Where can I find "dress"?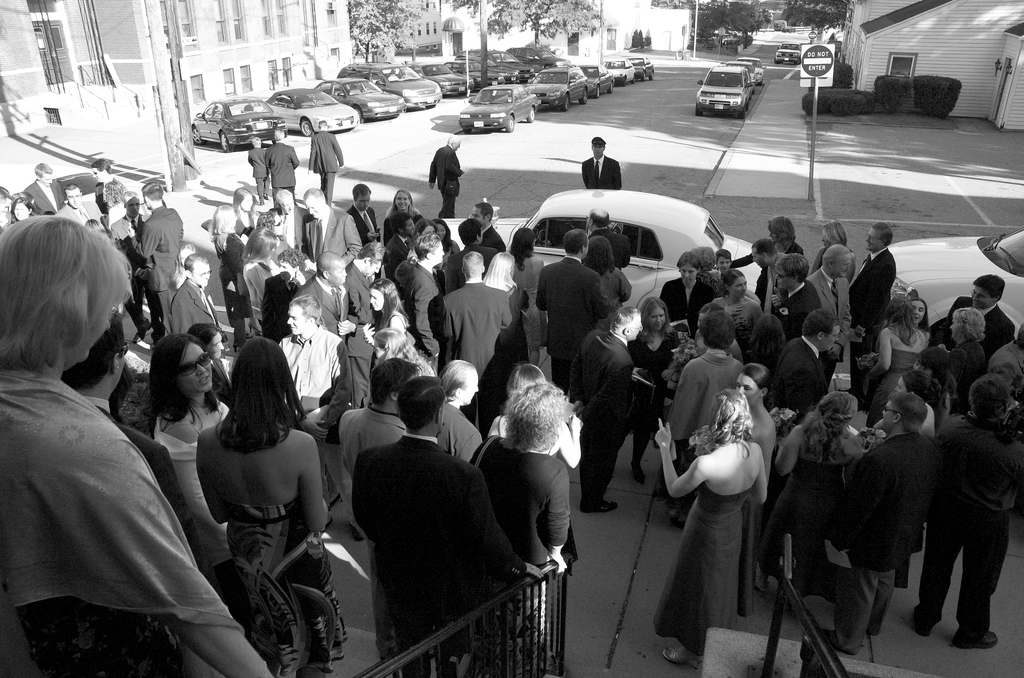
You can find it at bbox=[870, 345, 925, 422].
